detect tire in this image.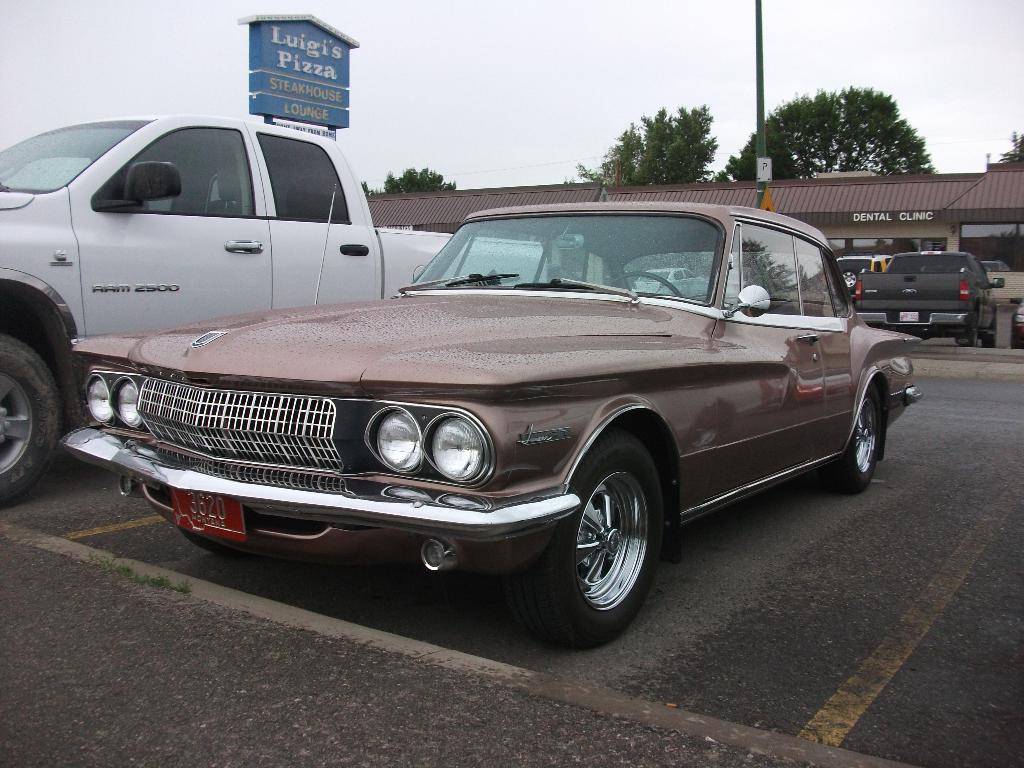
Detection: bbox=[841, 268, 858, 290].
